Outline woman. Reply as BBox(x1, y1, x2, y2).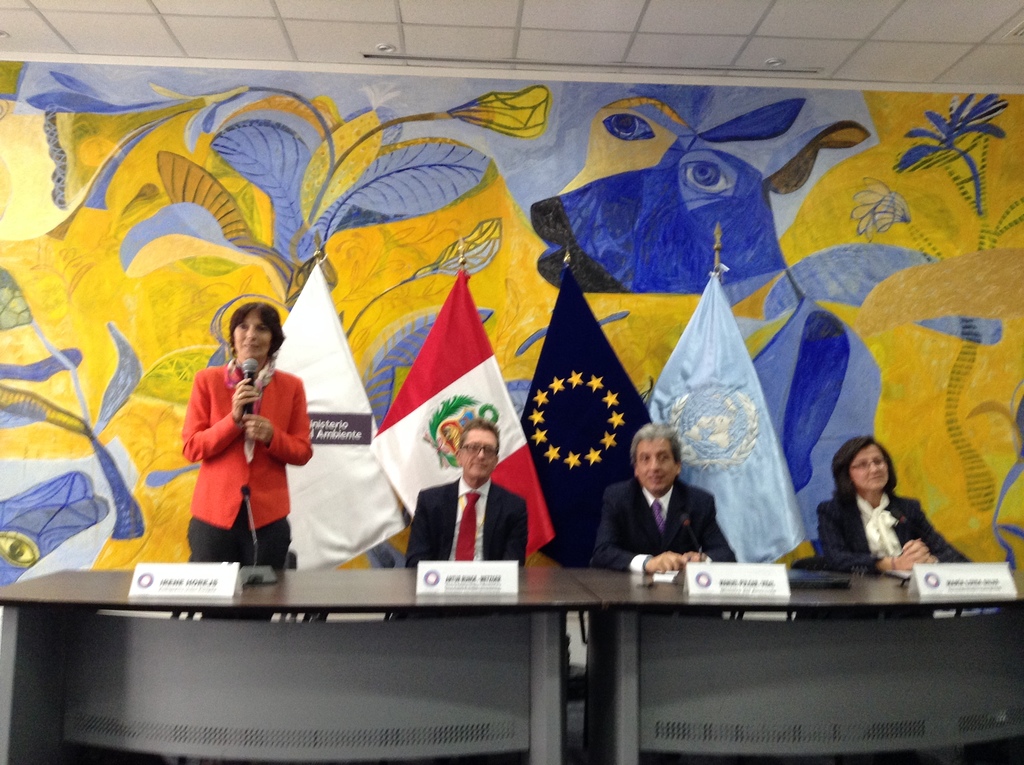
BBox(818, 438, 968, 568).
